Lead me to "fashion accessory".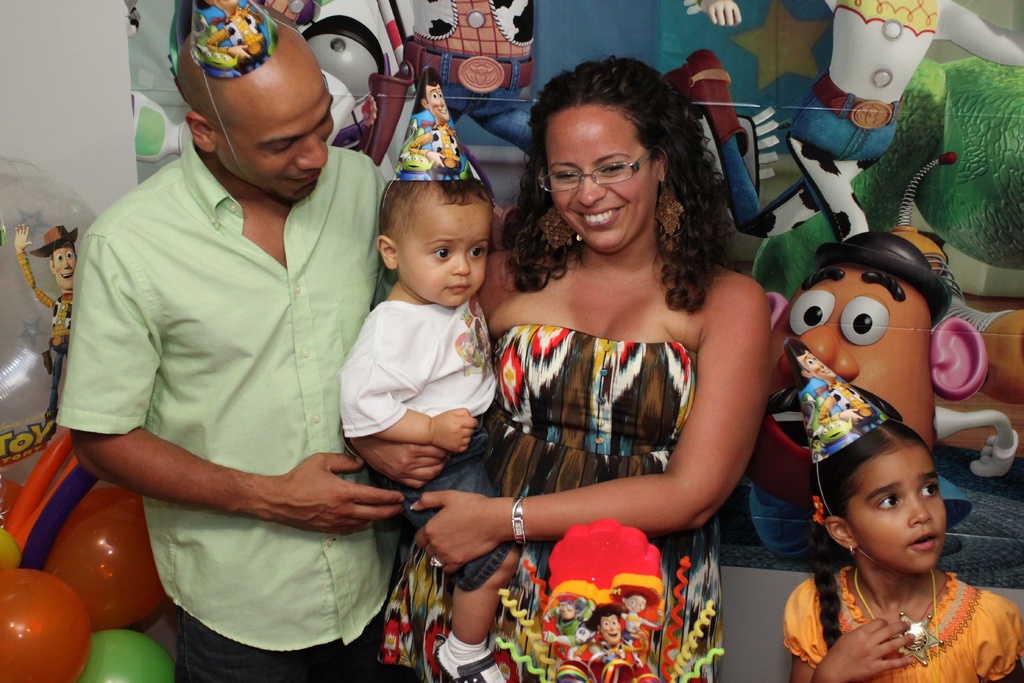
Lead to box(850, 541, 854, 557).
